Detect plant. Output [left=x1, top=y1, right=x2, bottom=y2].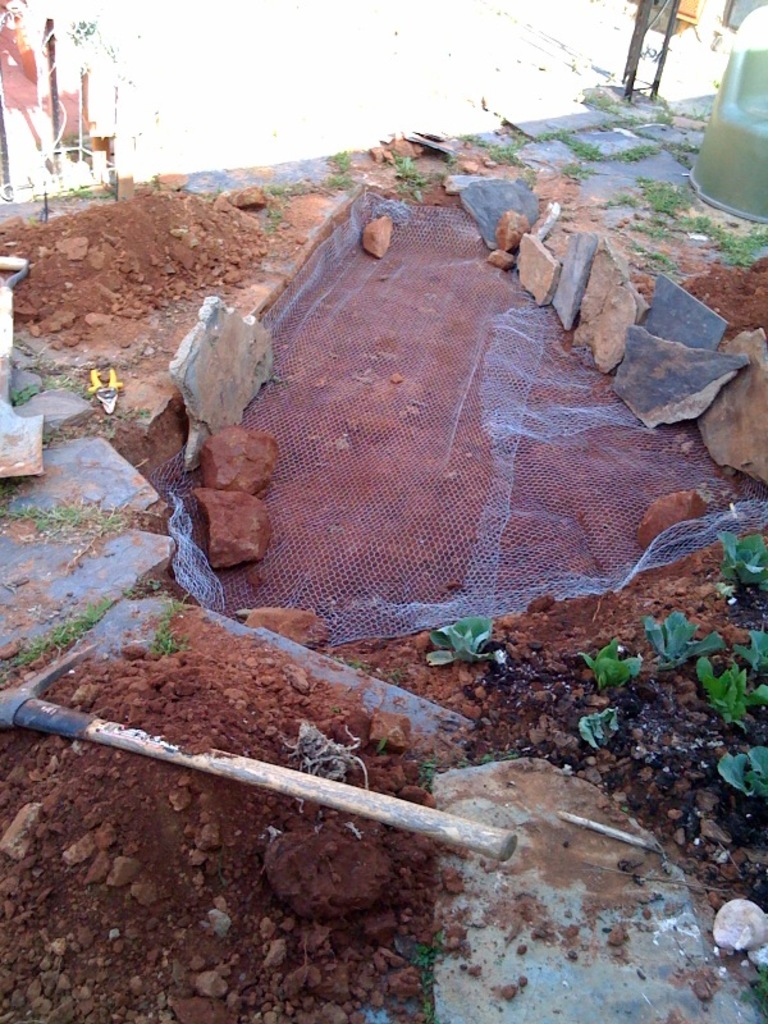
[left=713, top=535, right=767, bottom=589].
